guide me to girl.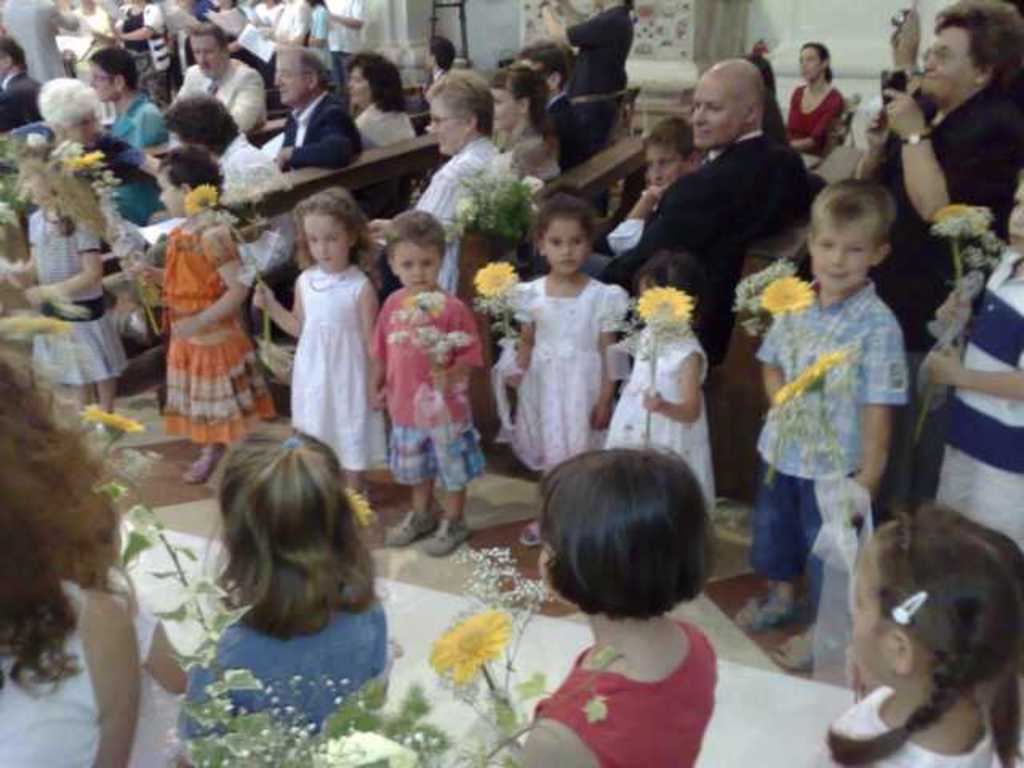
Guidance: detection(118, 149, 248, 470).
